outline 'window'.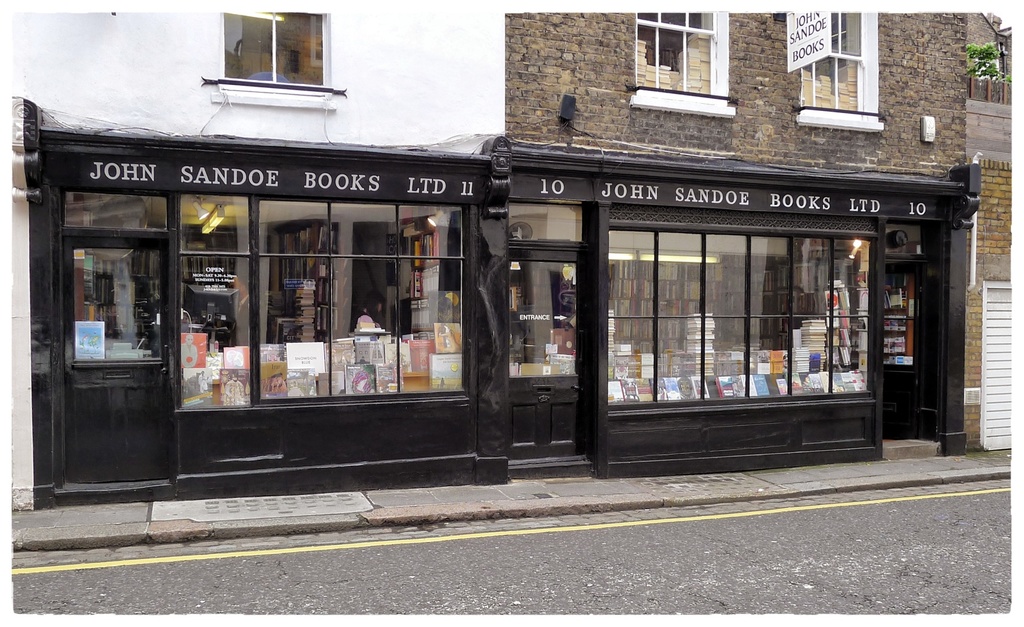
Outline: BBox(792, 12, 881, 128).
